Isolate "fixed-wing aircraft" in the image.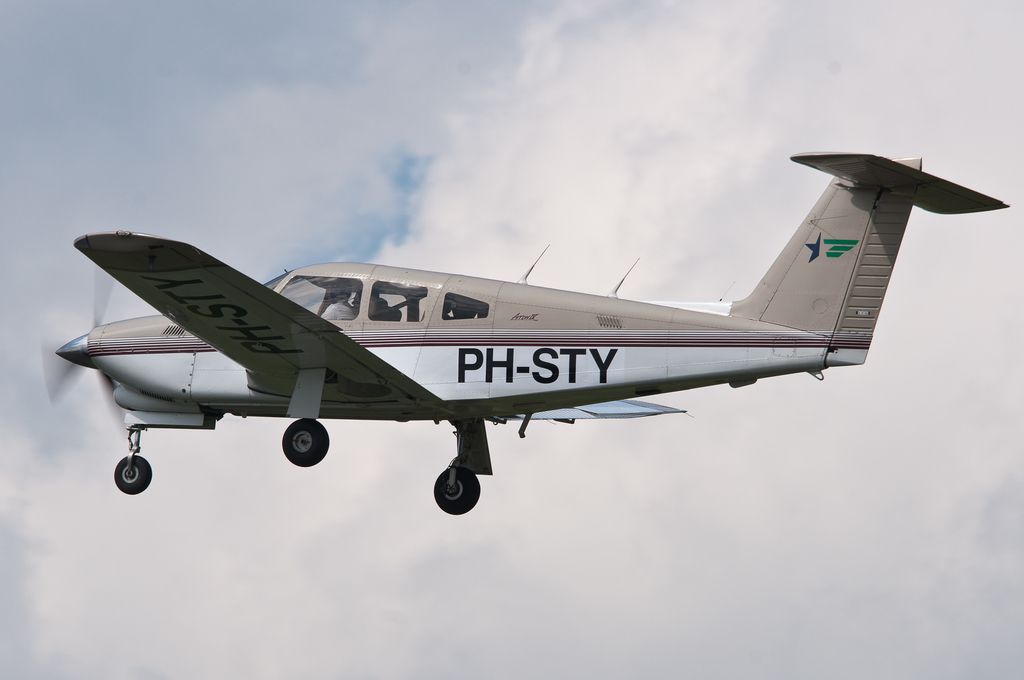
Isolated region: rect(33, 156, 1010, 517).
